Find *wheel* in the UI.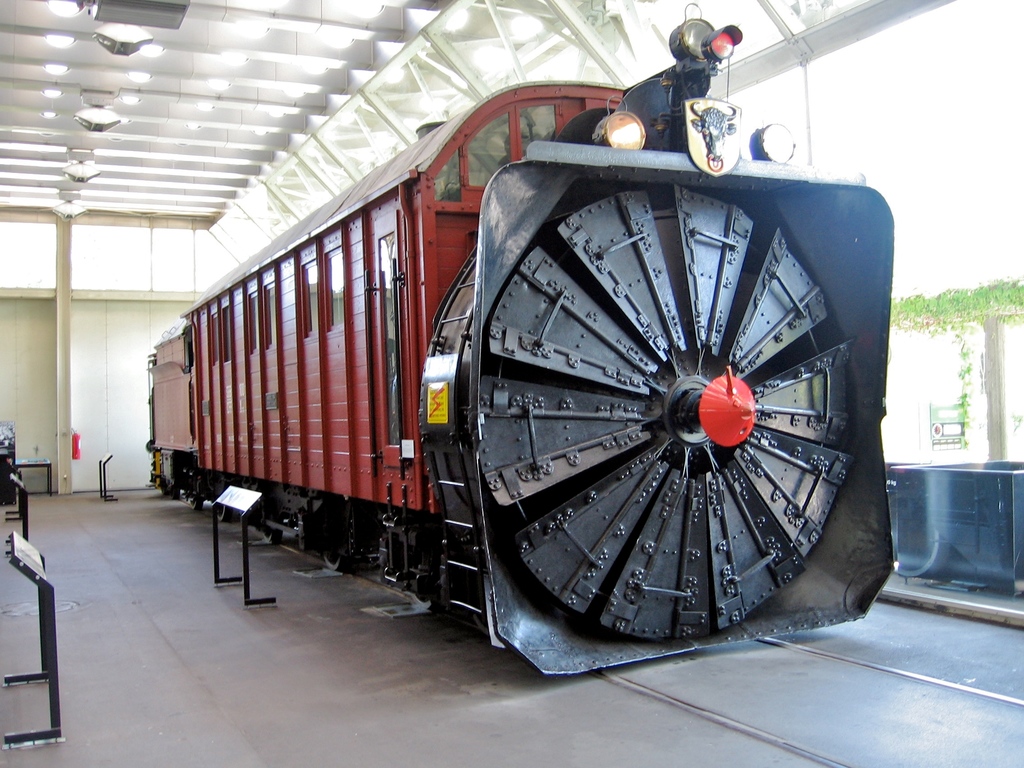
UI element at Rect(412, 594, 435, 611).
